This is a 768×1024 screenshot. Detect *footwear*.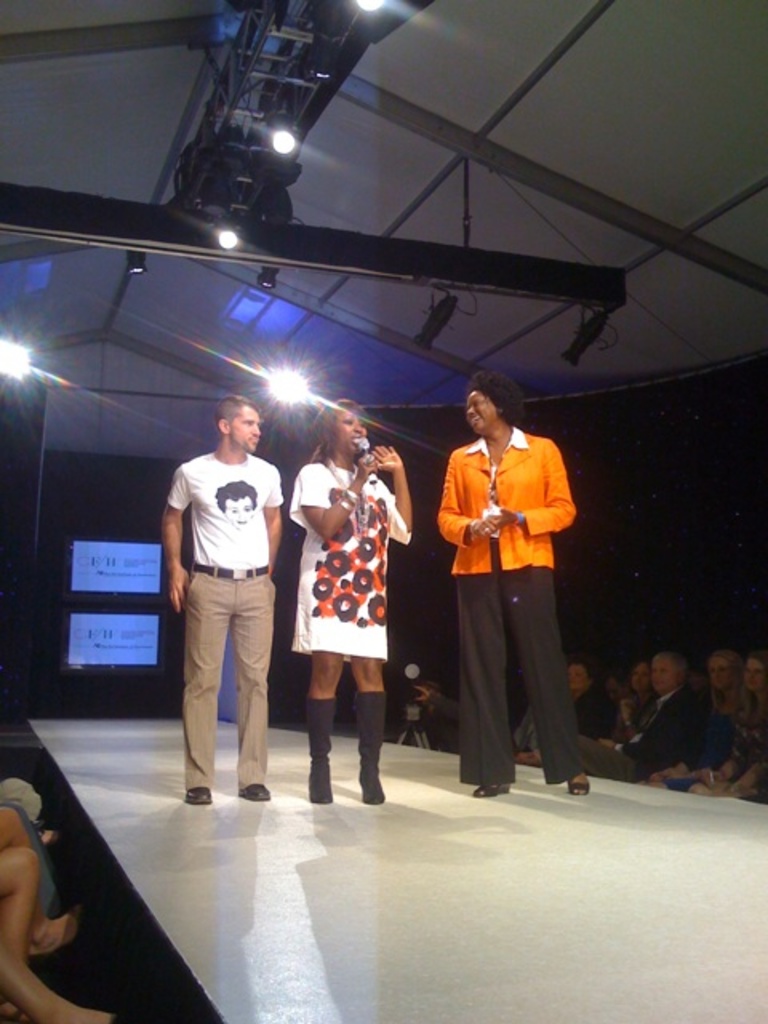
detection(563, 774, 590, 797).
